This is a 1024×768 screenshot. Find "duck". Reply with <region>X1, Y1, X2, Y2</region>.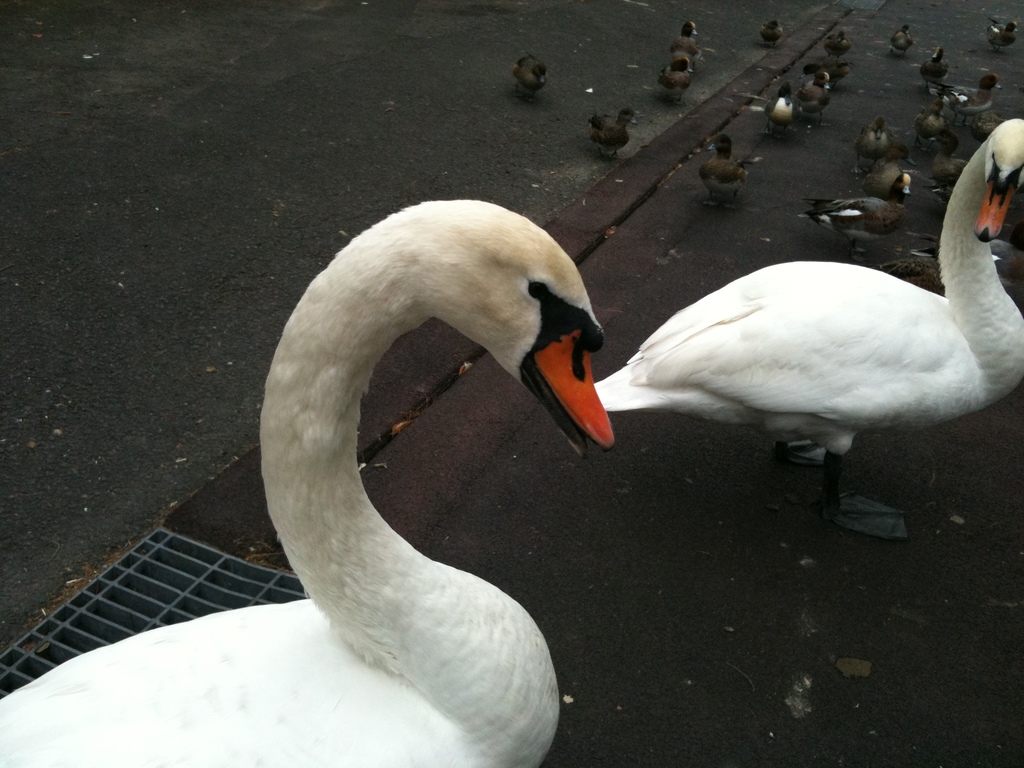
<region>795, 85, 827, 125</region>.
